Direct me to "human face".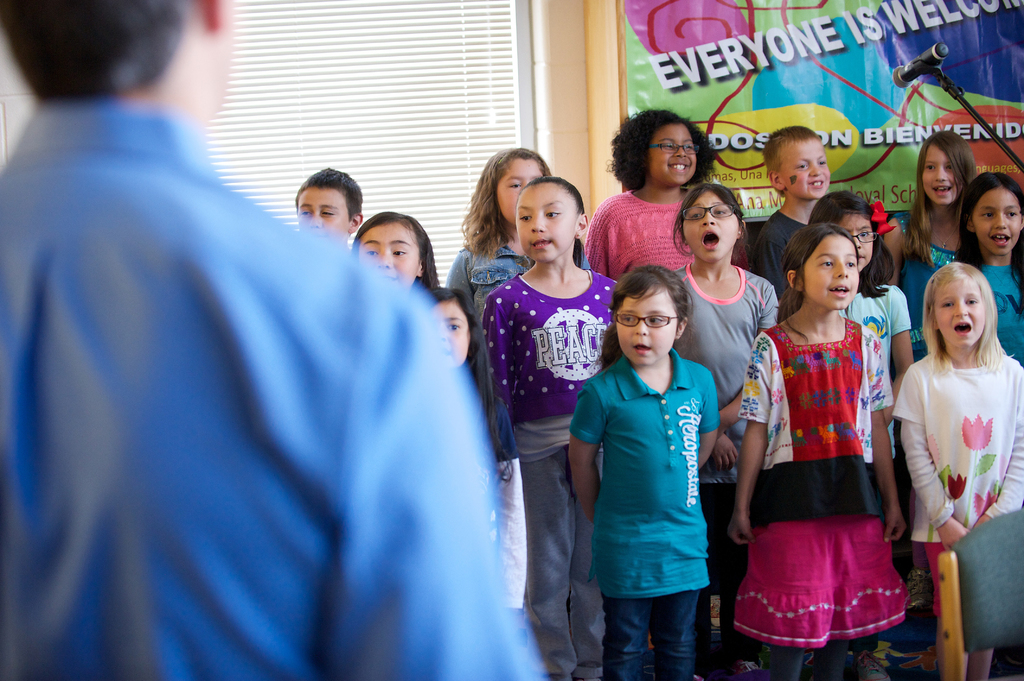
Direction: [x1=785, y1=140, x2=831, y2=202].
